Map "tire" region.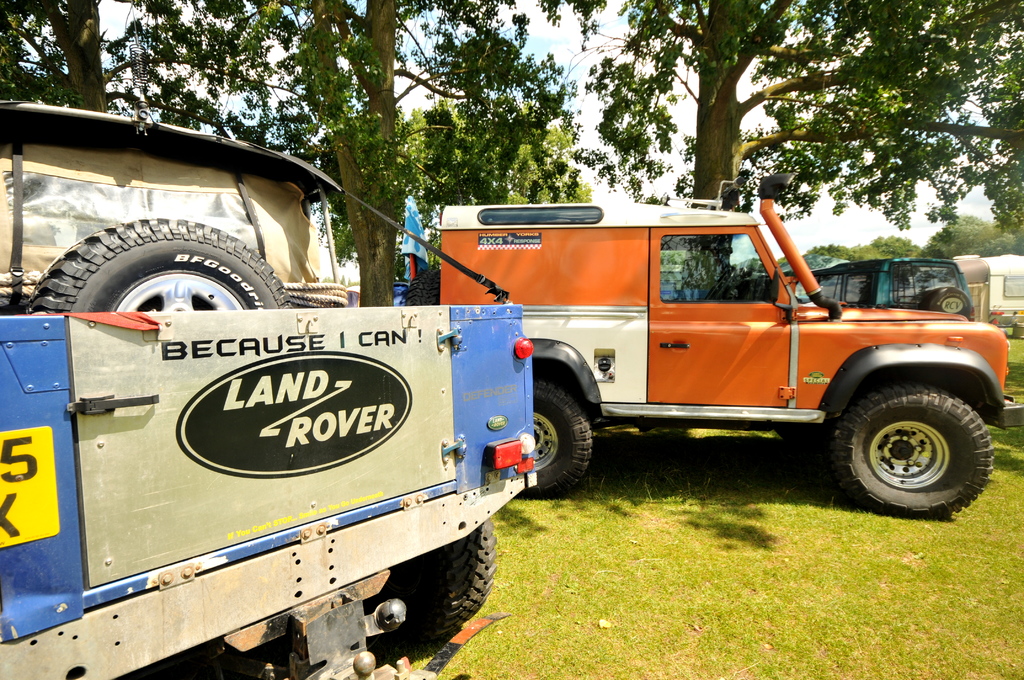
Mapped to crop(516, 378, 594, 500).
